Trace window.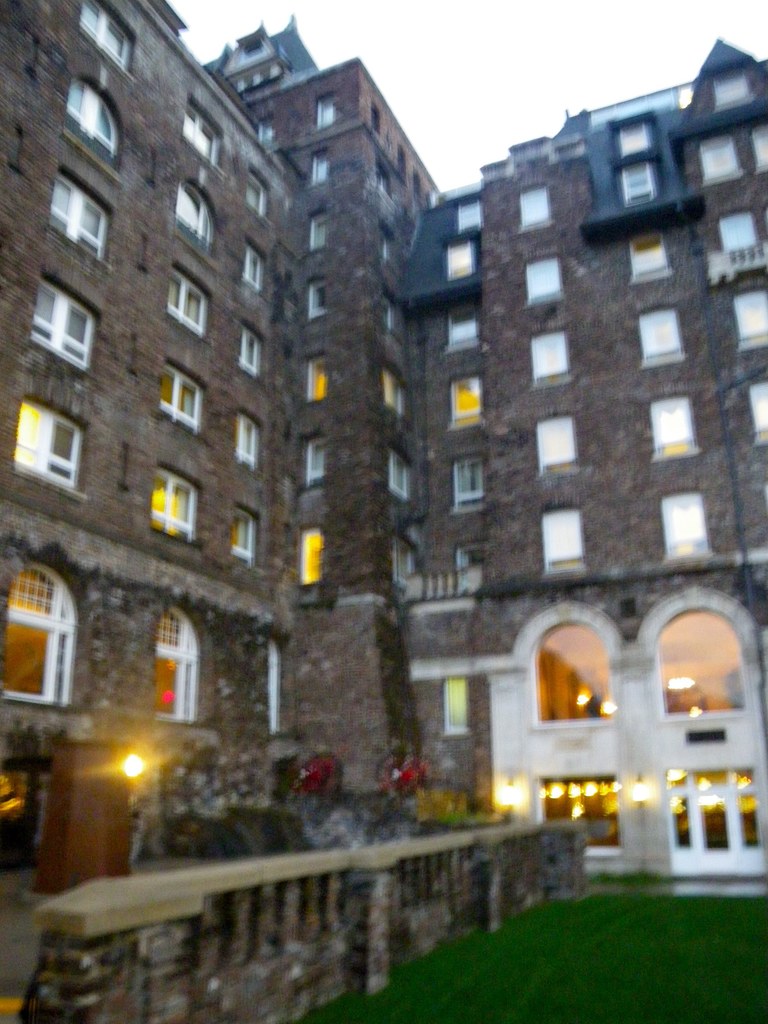
Traced to x1=242, y1=317, x2=268, y2=376.
